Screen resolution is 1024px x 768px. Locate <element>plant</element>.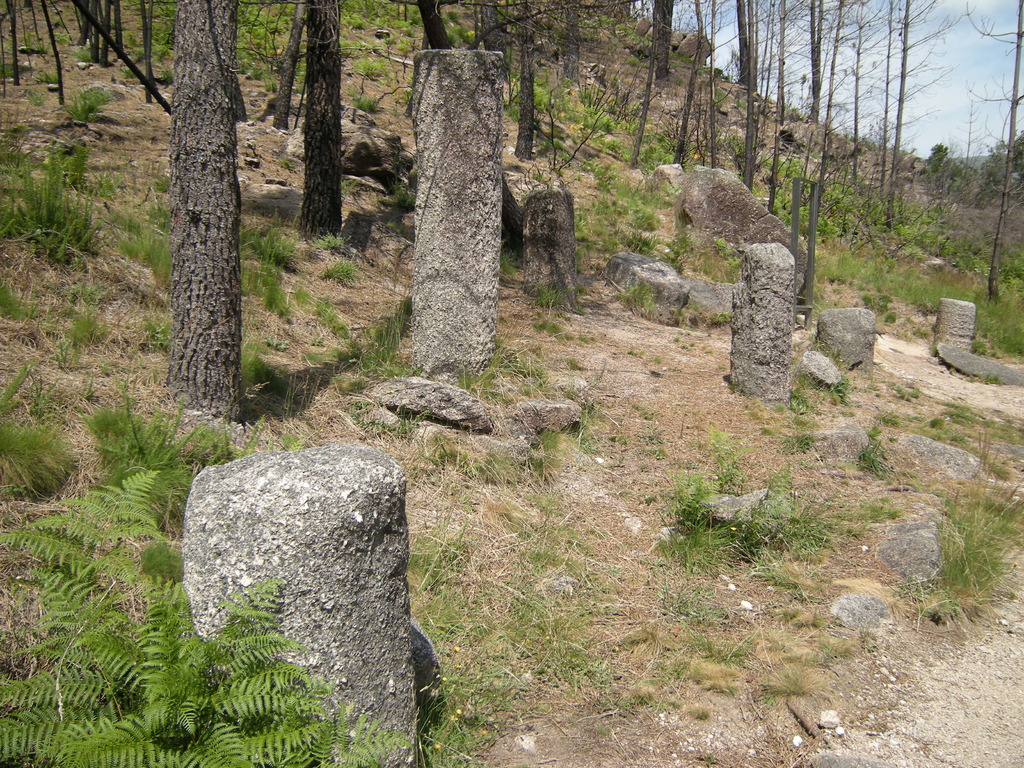
x1=86 y1=371 x2=255 y2=470.
